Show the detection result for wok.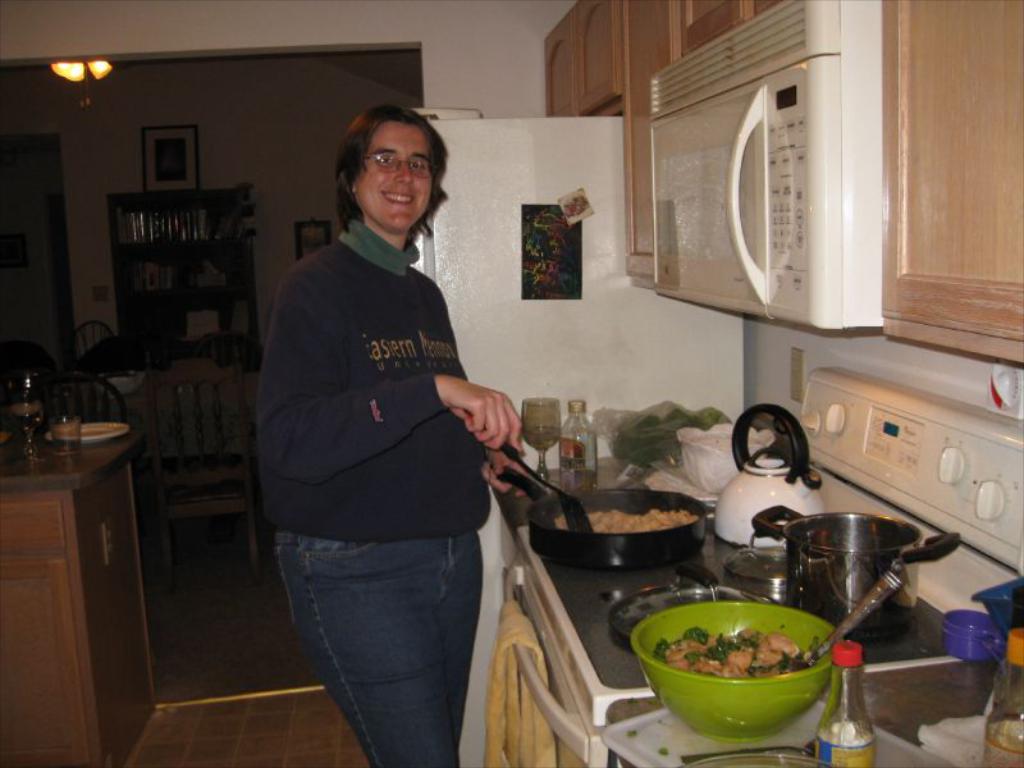
513 472 741 591.
